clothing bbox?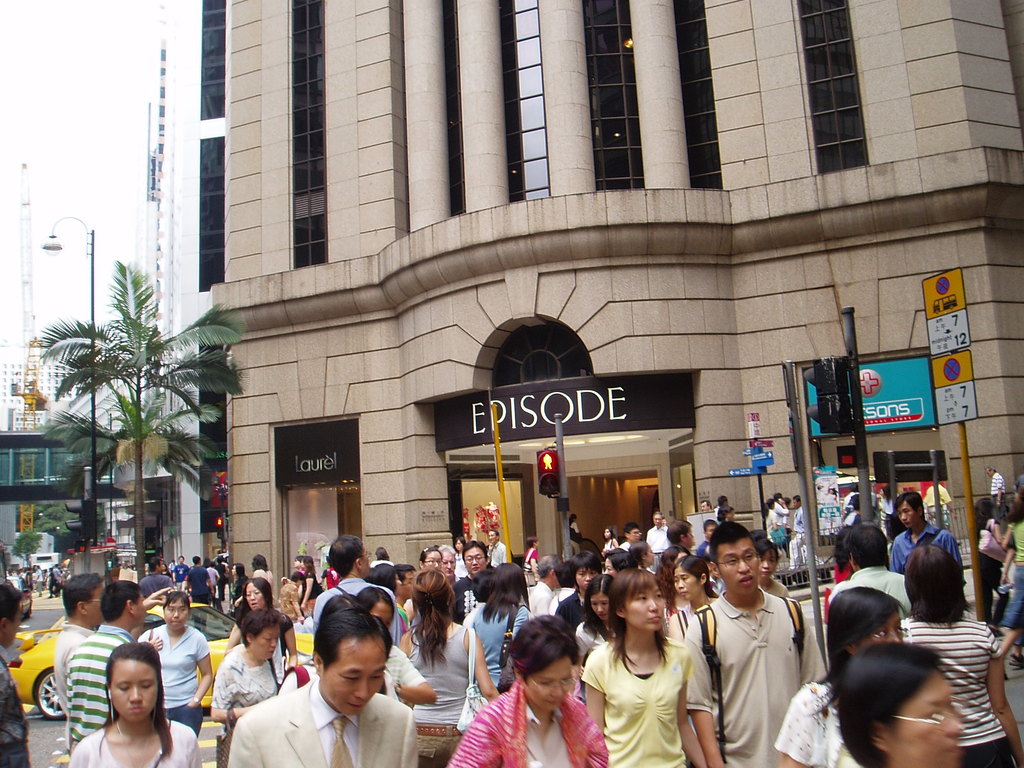
left=998, top=516, right=1023, bottom=630
